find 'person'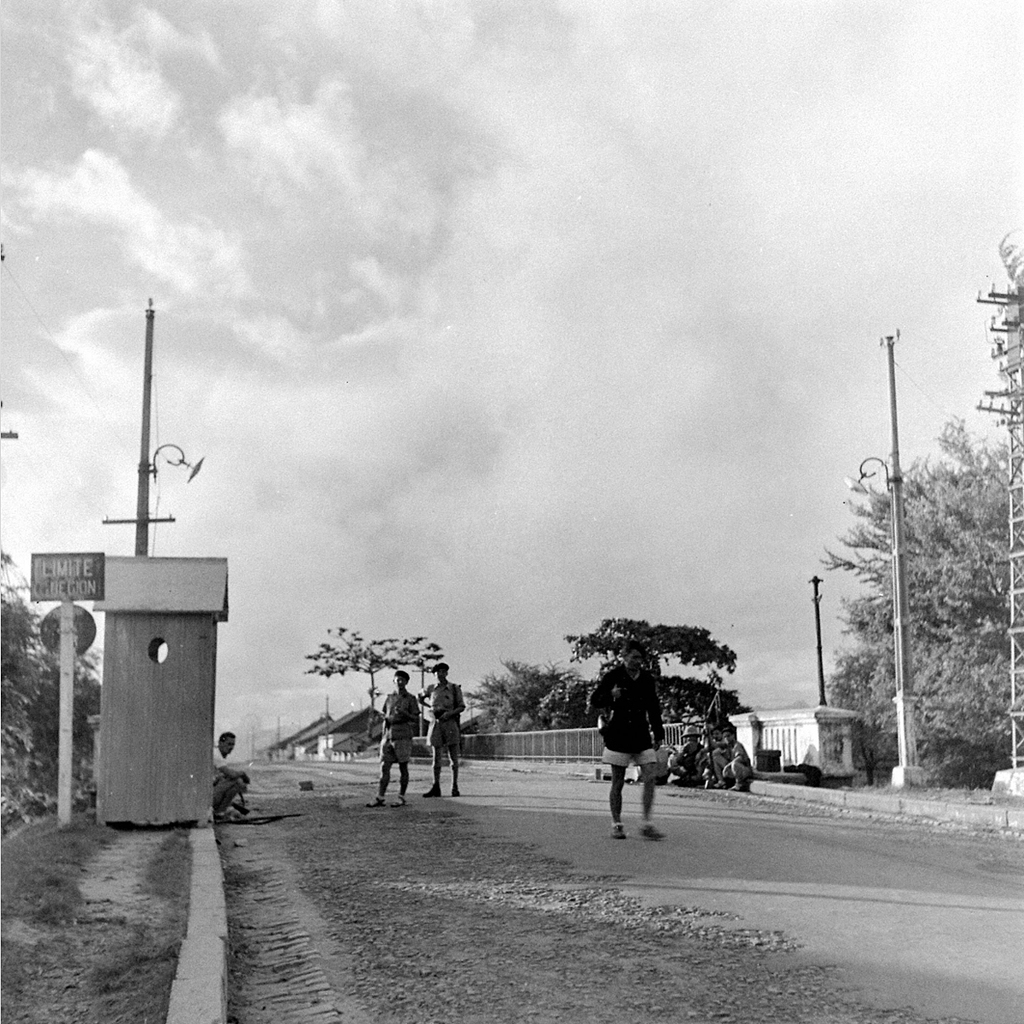
365, 672, 420, 807
